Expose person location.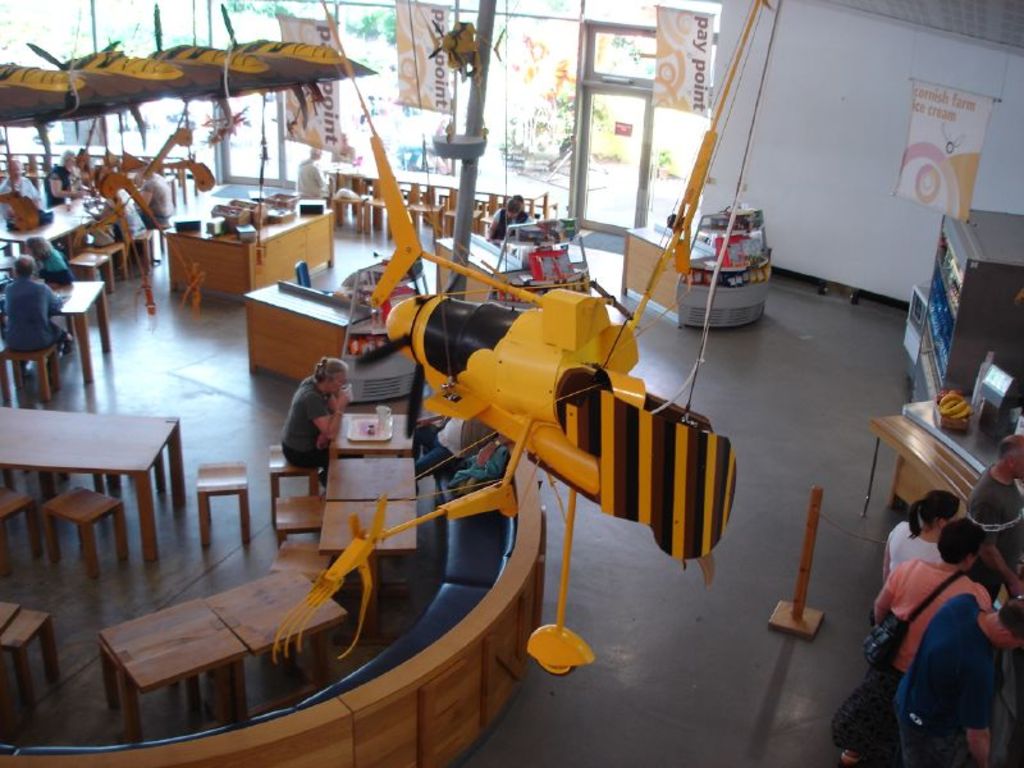
Exposed at [413,408,511,490].
